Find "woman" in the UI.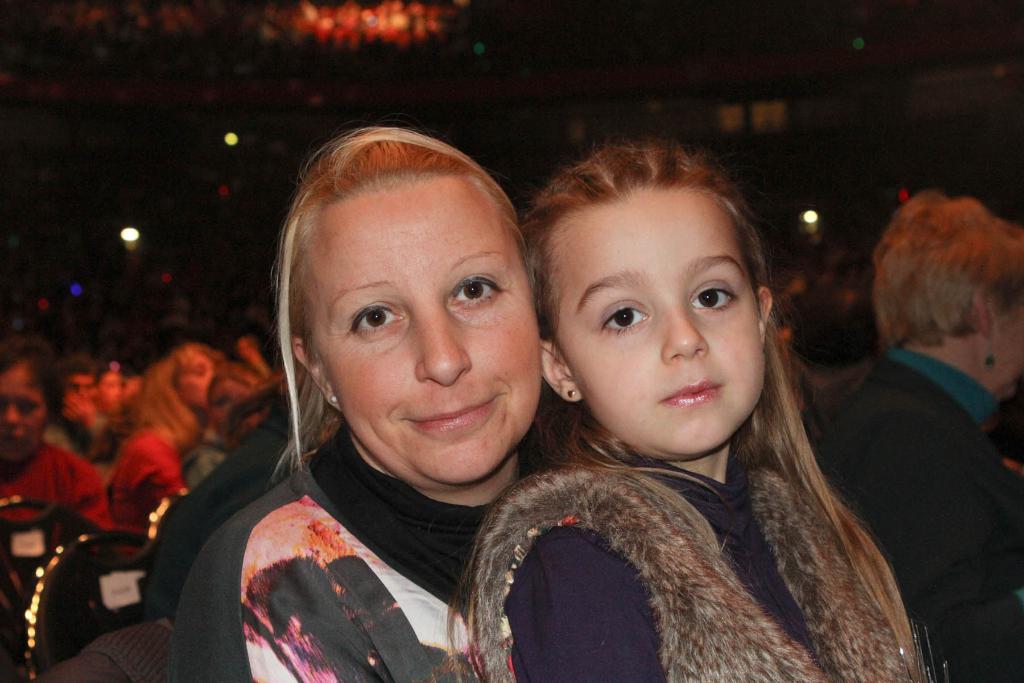
UI element at [810, 184, 1023, 678].
